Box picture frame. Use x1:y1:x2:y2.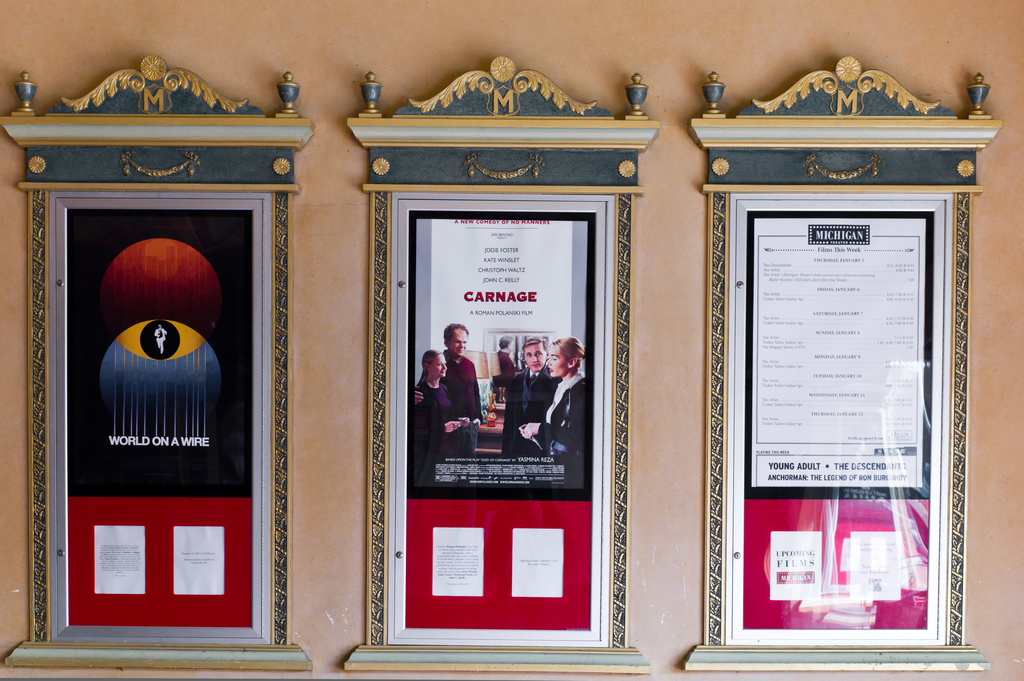
56:198:261:637.
